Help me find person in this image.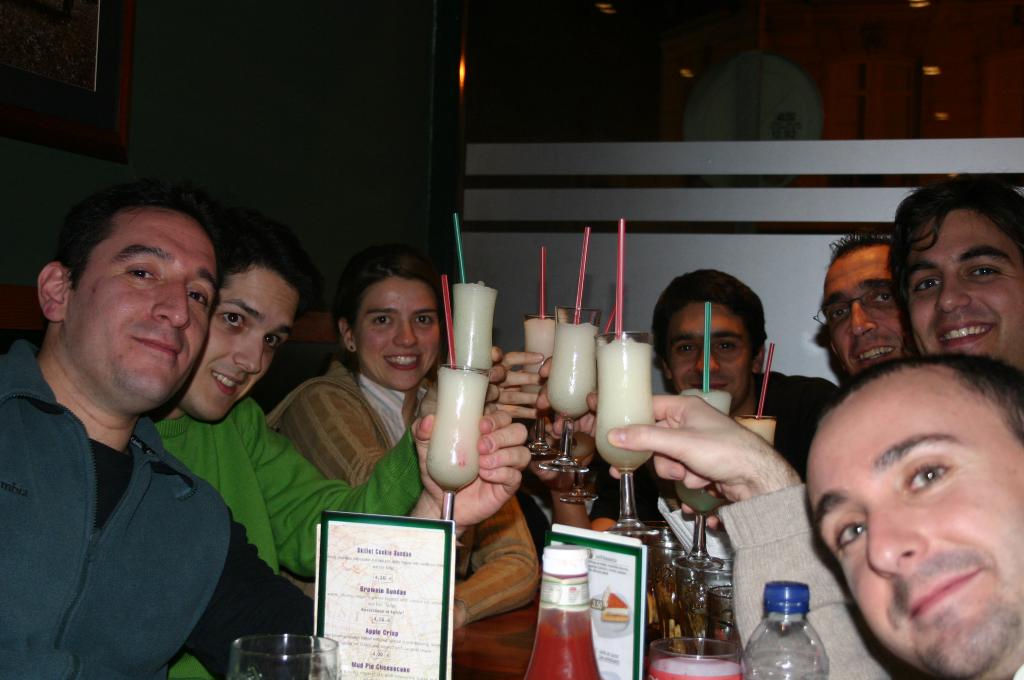
Found it: BBox(0, 150, 275, 679).
